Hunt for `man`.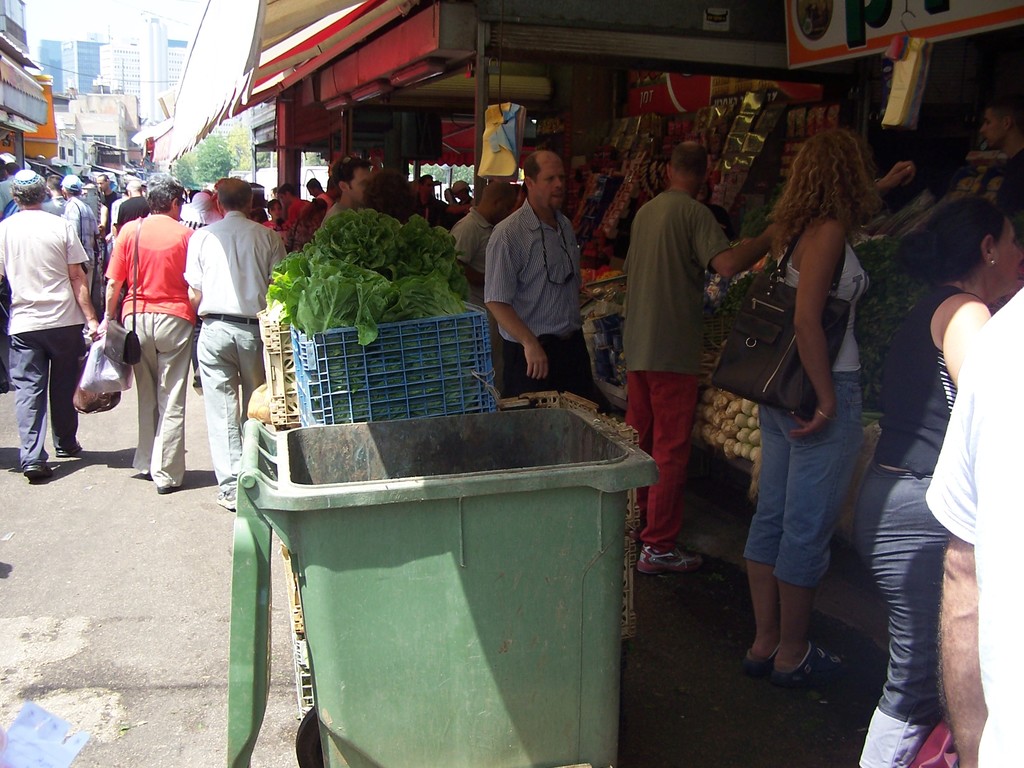
Hunted down at {"left": 39, "top": 170, "right": 71, "bottom": 216}.
